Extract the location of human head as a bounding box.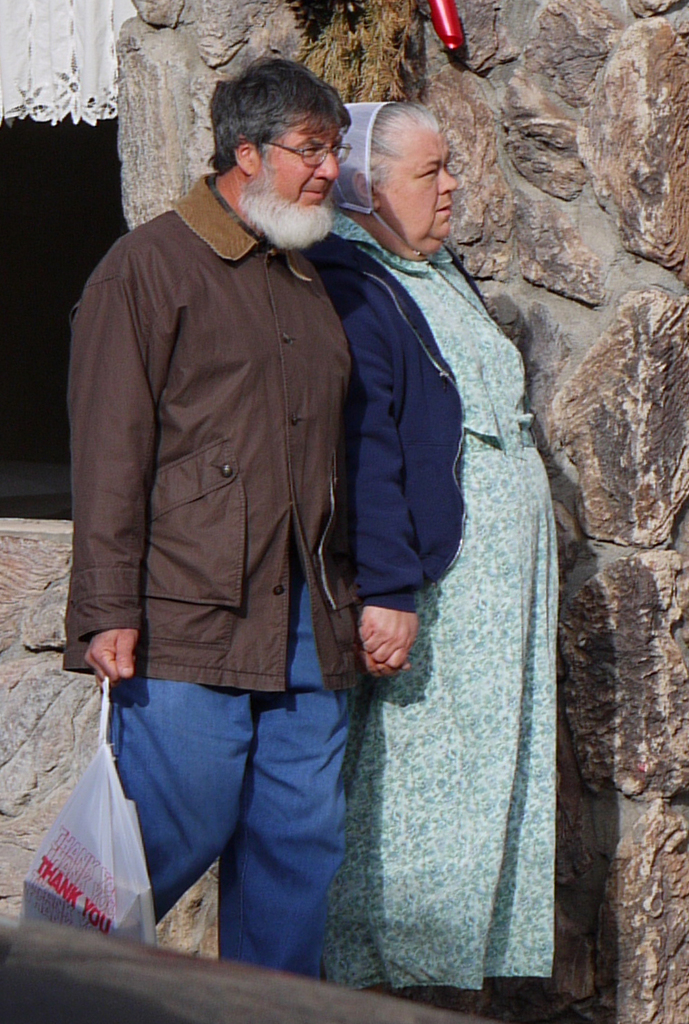
[209, 56, 344, 229].
